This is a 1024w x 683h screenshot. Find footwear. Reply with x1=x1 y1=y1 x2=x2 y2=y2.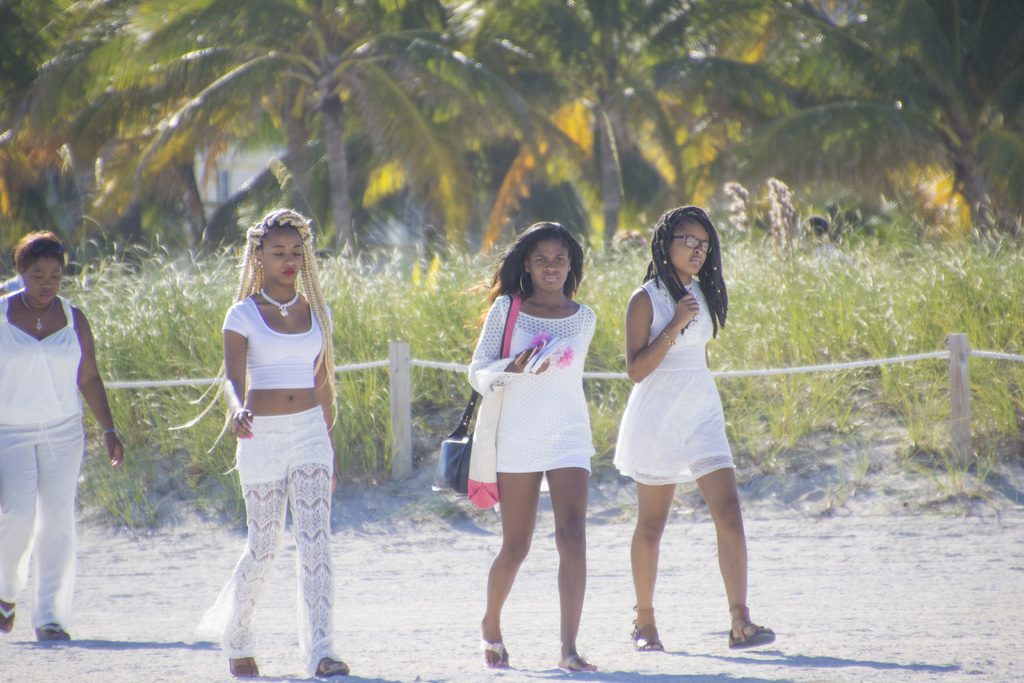
x1=627 y1=627 x2=668 y2=651.
